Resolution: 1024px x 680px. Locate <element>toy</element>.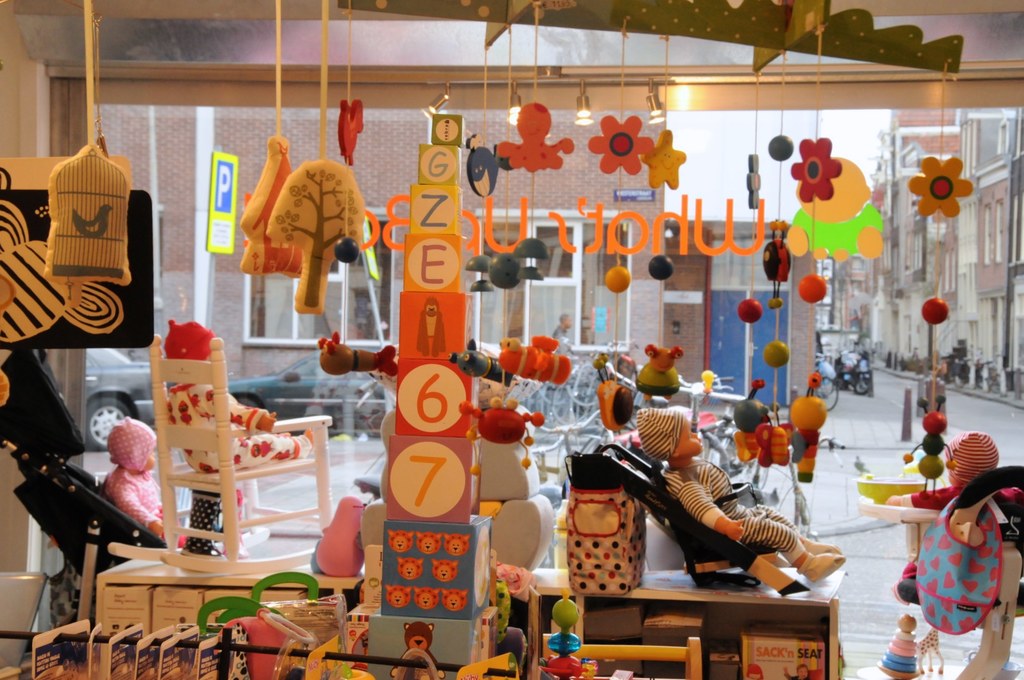
(left=742, top=154, right=763, bottom=207).
